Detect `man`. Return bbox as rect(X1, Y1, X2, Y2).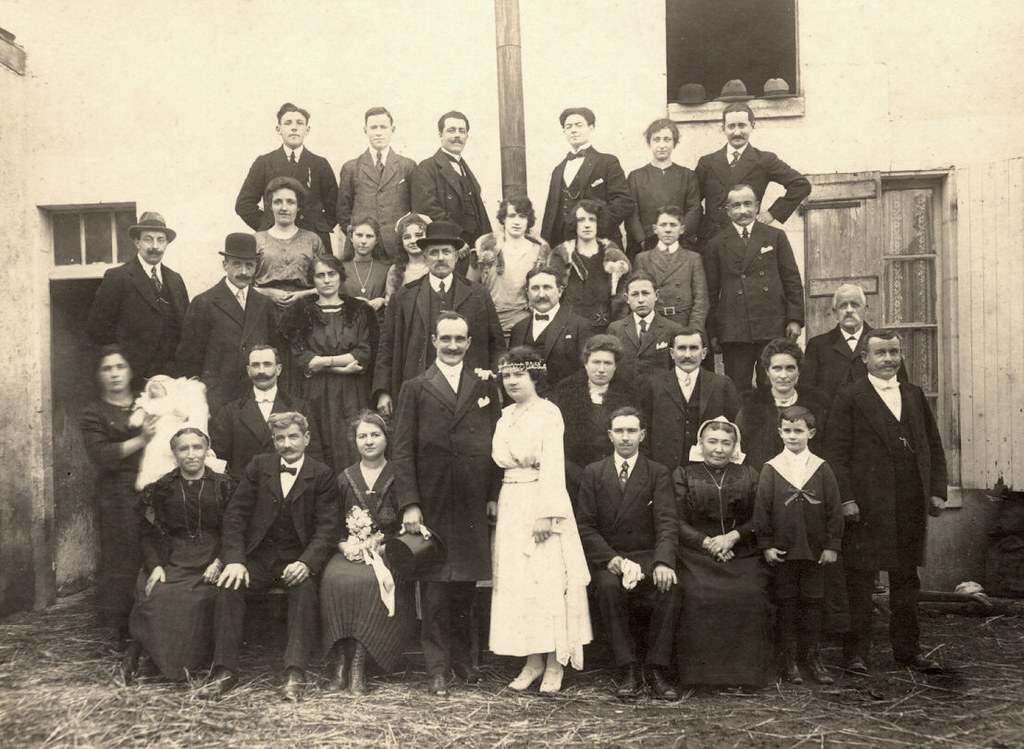
rect(238, 96, 327, 232).
